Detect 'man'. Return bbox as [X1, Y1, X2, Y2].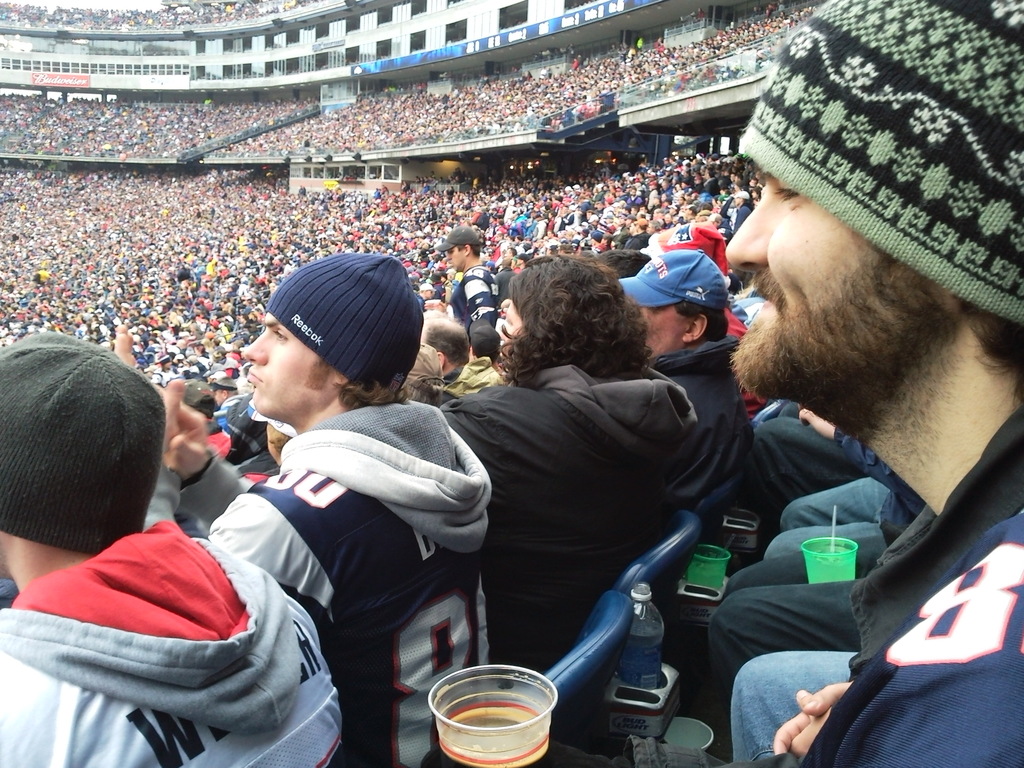
[612, 253, 753, 525].
